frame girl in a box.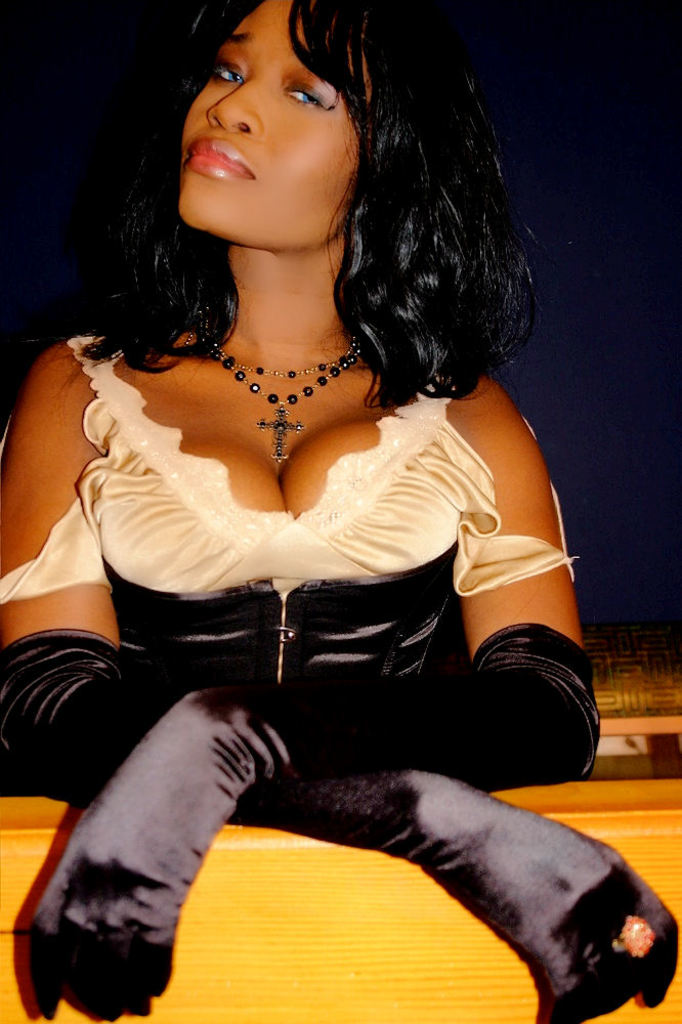
crop(0, 0, 678, 1023).
